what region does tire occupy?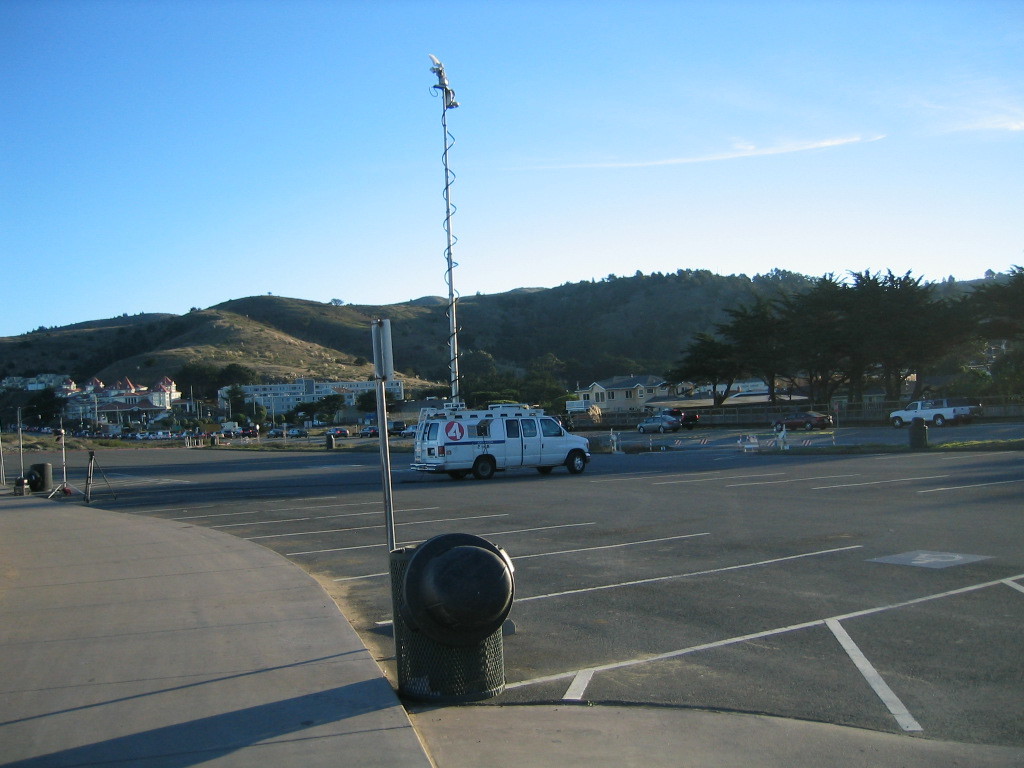
x1=933, y1=415, x2=945, y2=428.
